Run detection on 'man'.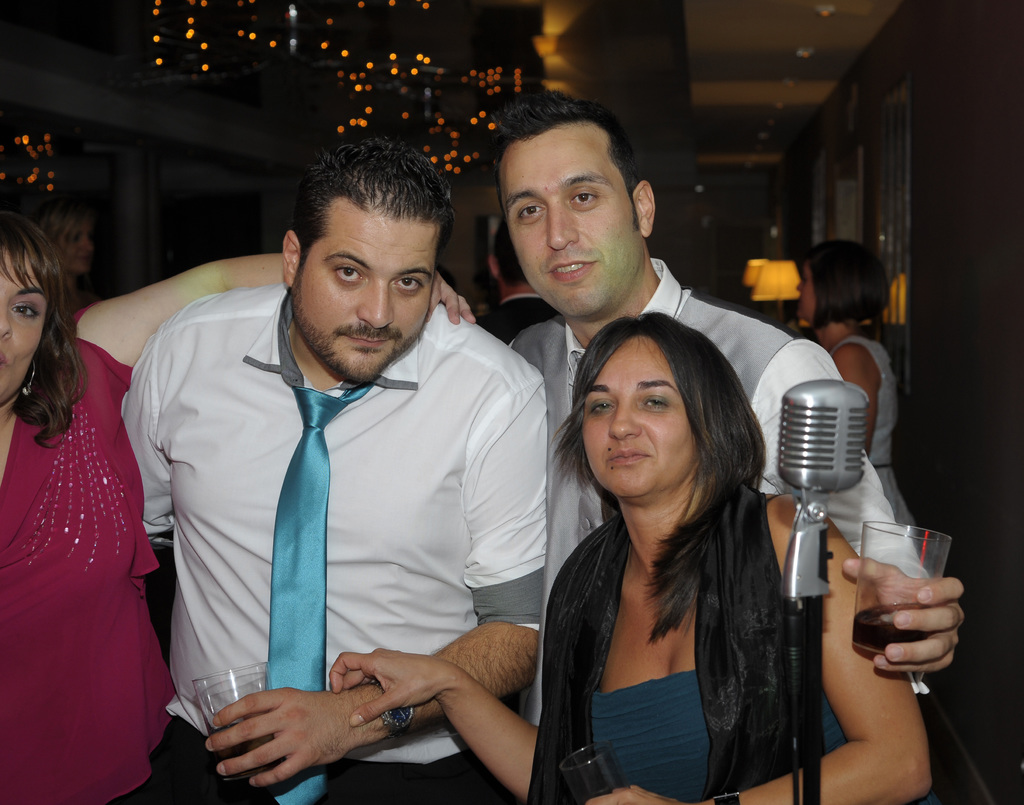
Result: (left=426, top=96, right=963, bottom=724).
